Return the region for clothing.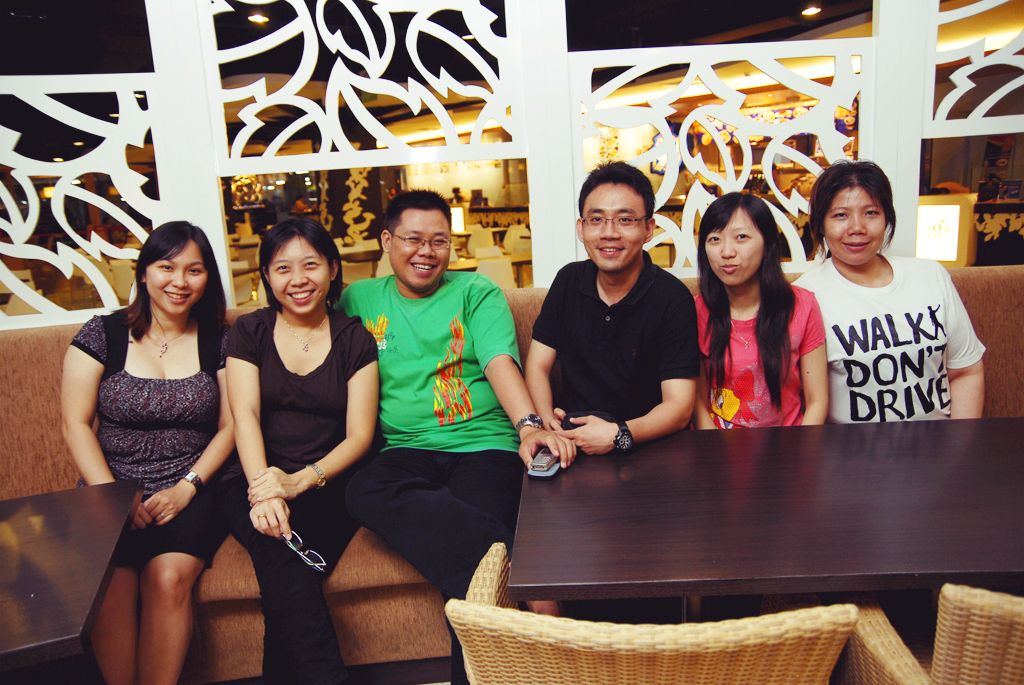
(x1=333, y1=270, x2=526, y2=684).
